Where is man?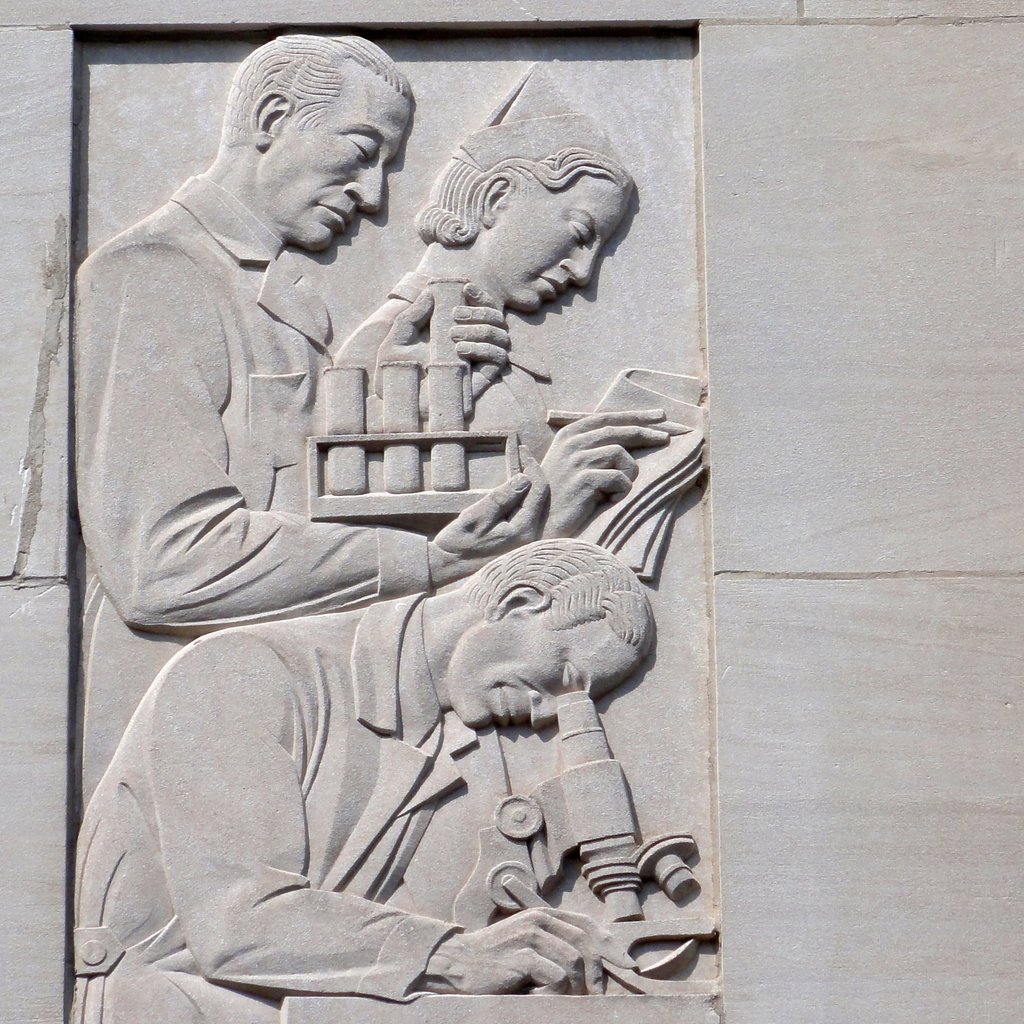
<bbox>67, 538, 658, 1023</bbox>.
